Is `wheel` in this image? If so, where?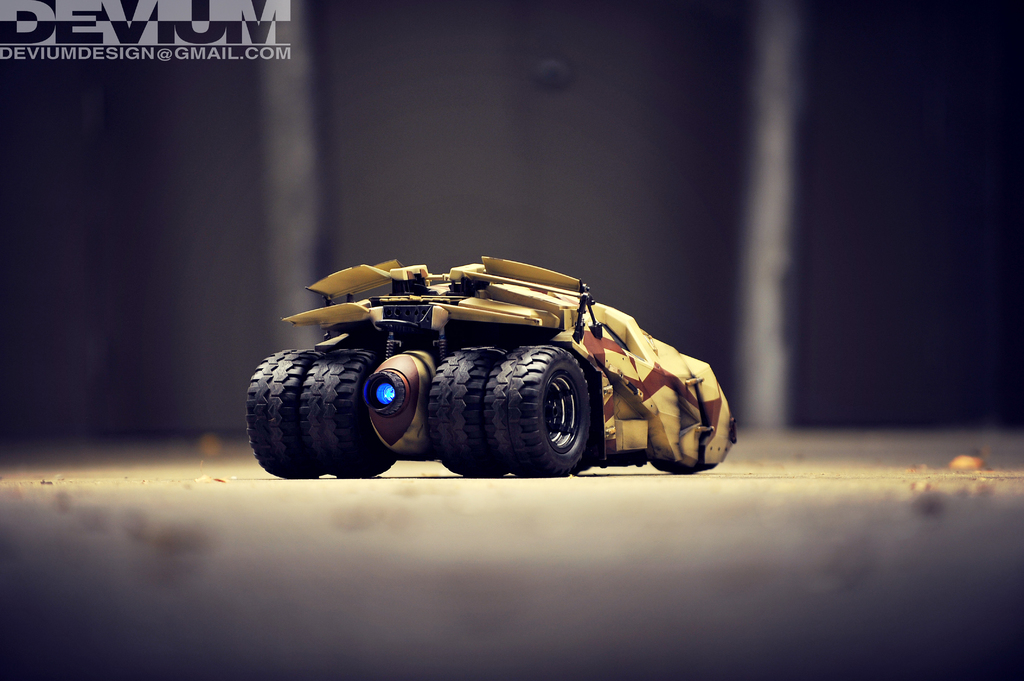
Yes, at {"left": 299, "top": 349, "right": 397, "bottom": 474}.
